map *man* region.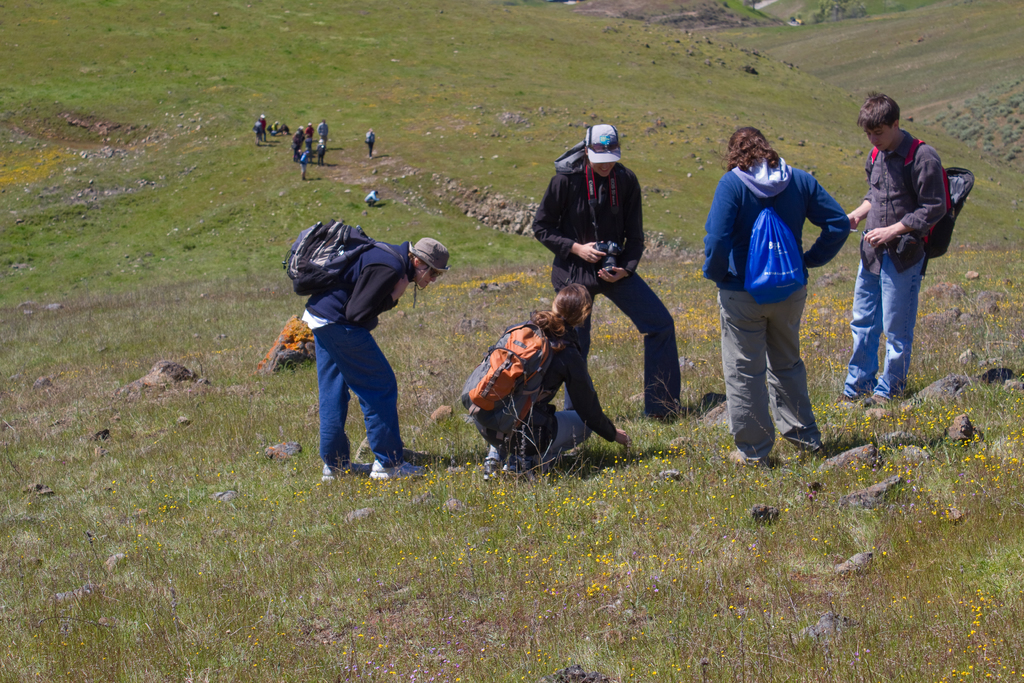
Mapped to box=[845, 91, 949, 409].
